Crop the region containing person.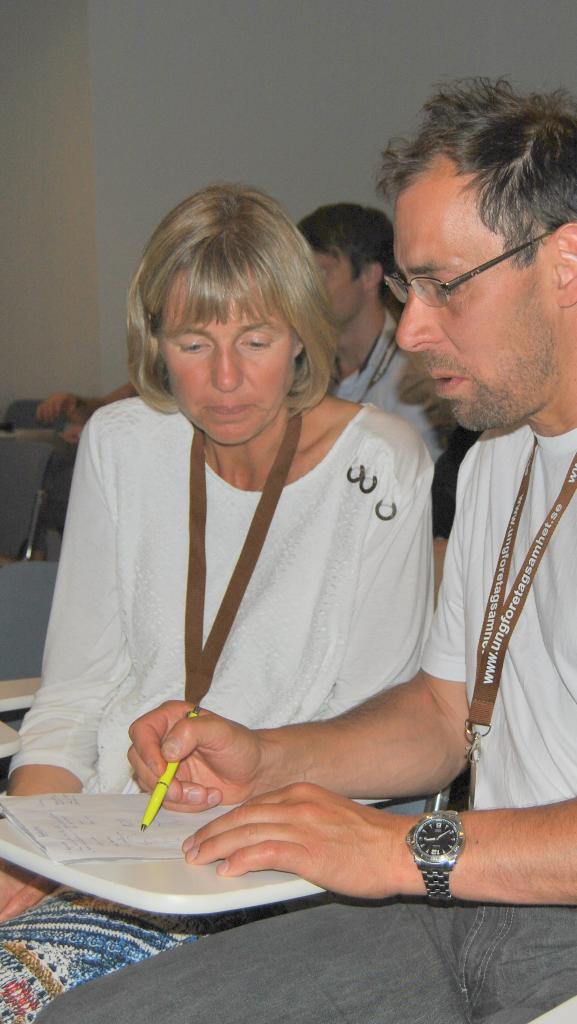
Crop region: (left=0, top=180, right=439, bottom=1023).
